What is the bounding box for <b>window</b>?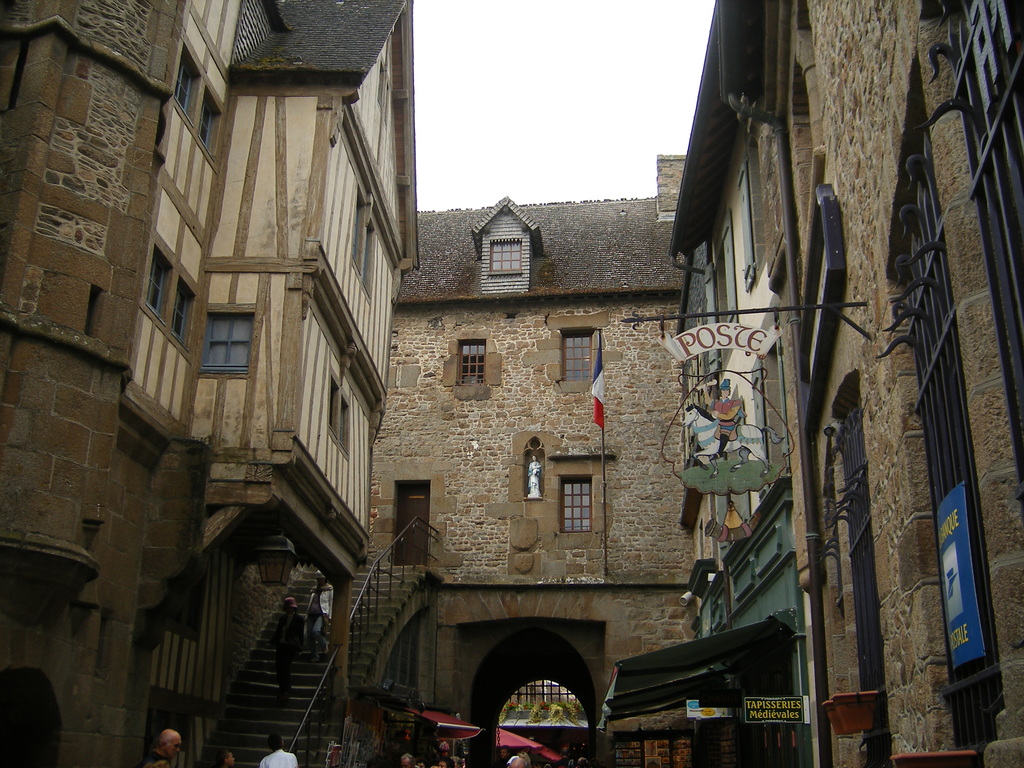
bbox=[558, 324, 591, 383].
